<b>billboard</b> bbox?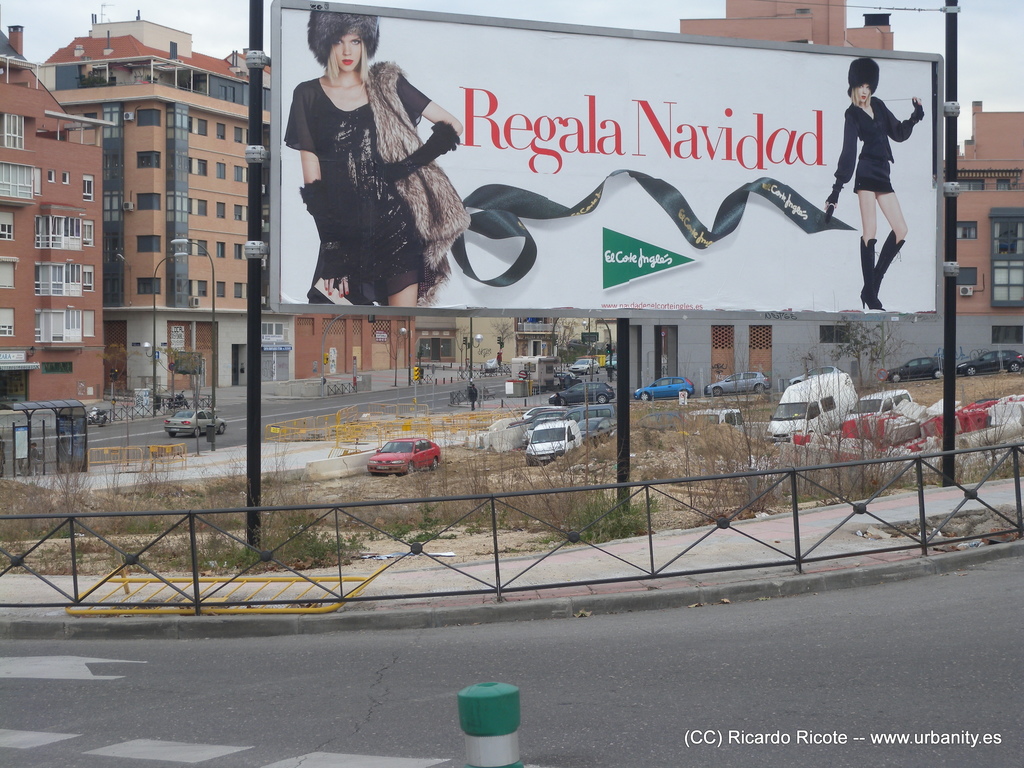
262,5,940,316
